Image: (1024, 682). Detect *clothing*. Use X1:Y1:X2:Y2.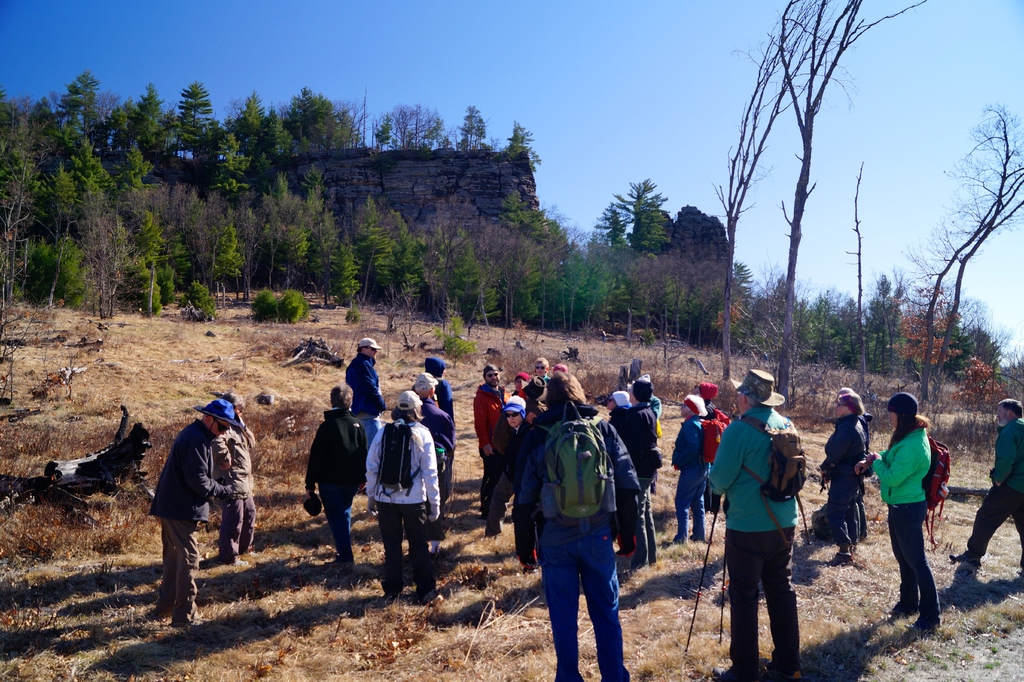
671:414:712:542.
